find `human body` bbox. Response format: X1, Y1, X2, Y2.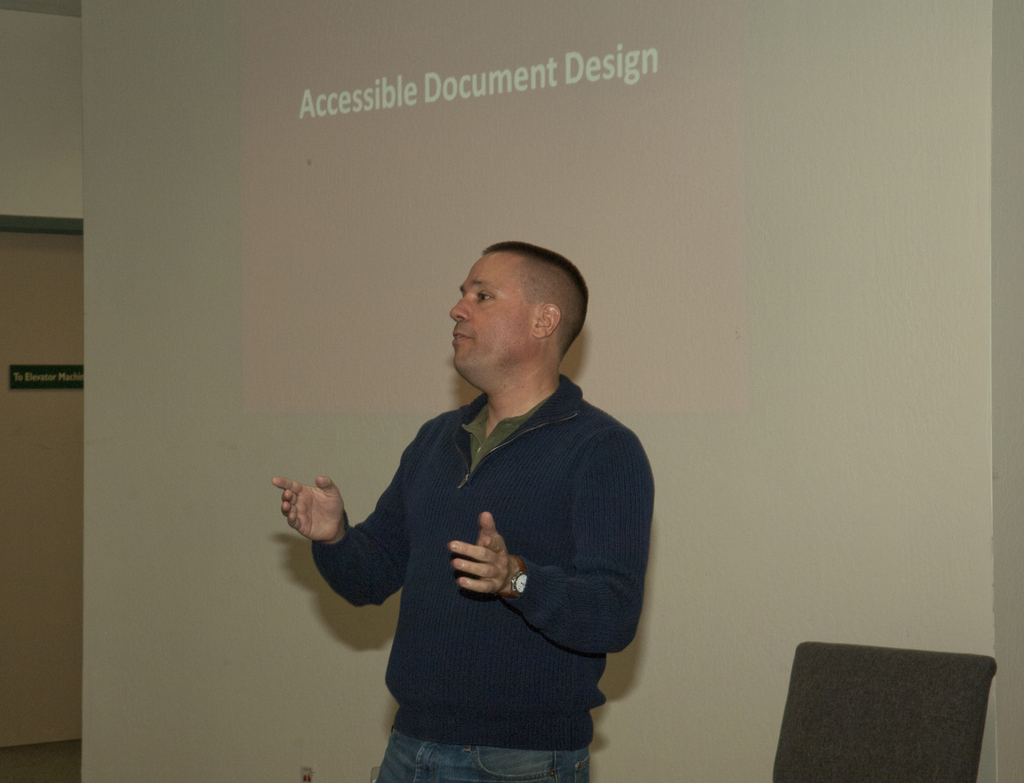
346, 230, 653, 779.
